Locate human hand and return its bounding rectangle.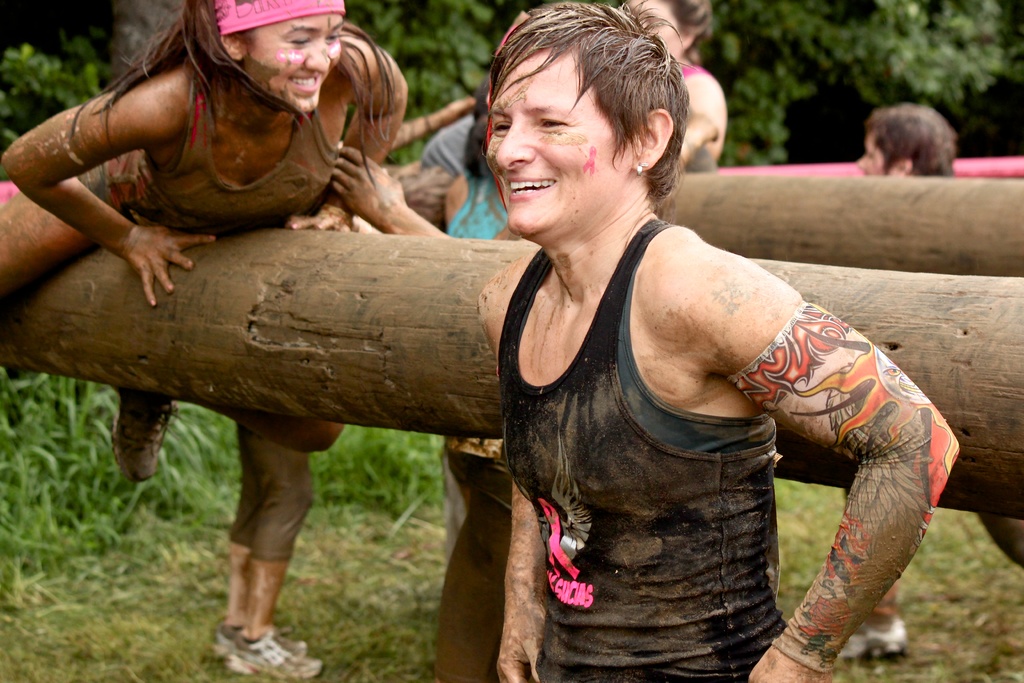
BBox(495, 604, 548, 682).
